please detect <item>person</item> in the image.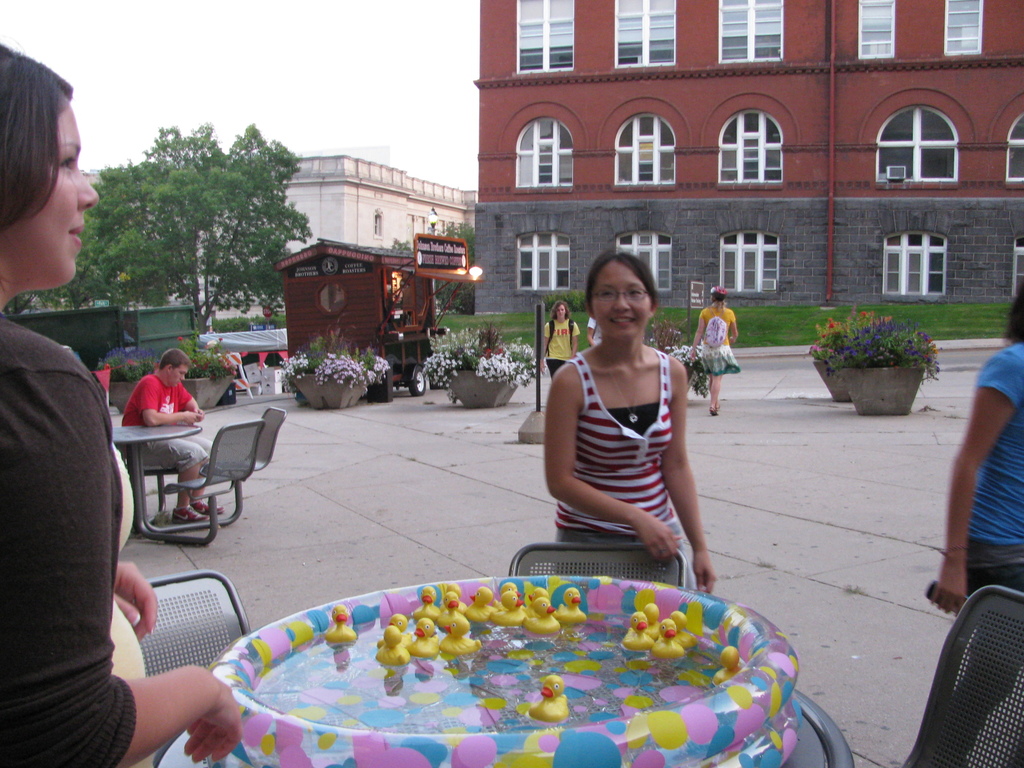
(0, 45, 247, 767).
